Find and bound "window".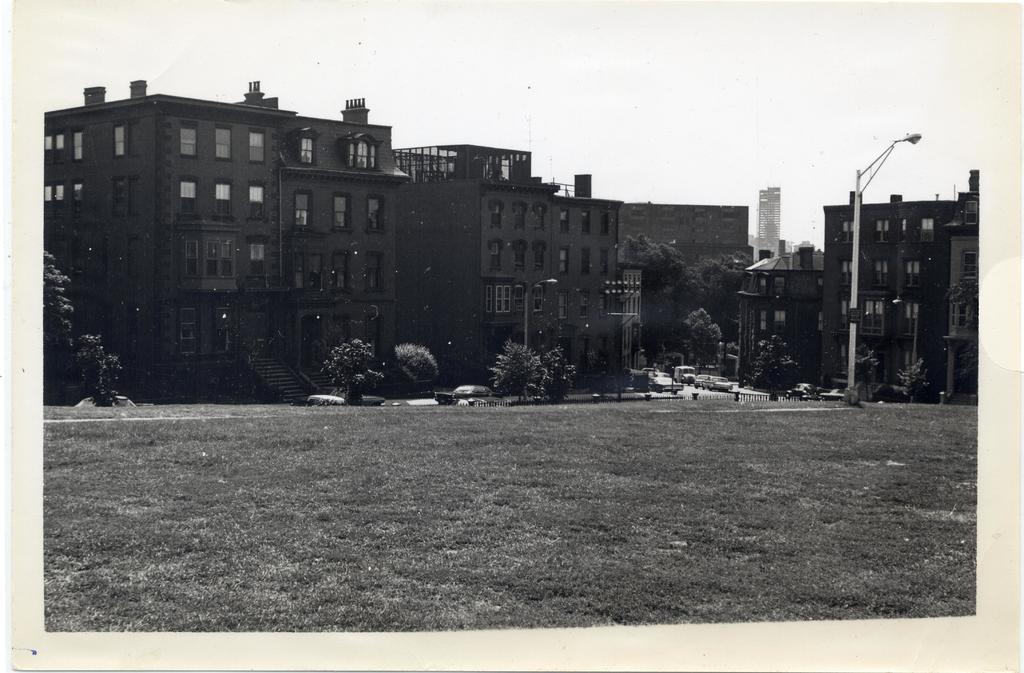
Bound: 596 247 611 274.
